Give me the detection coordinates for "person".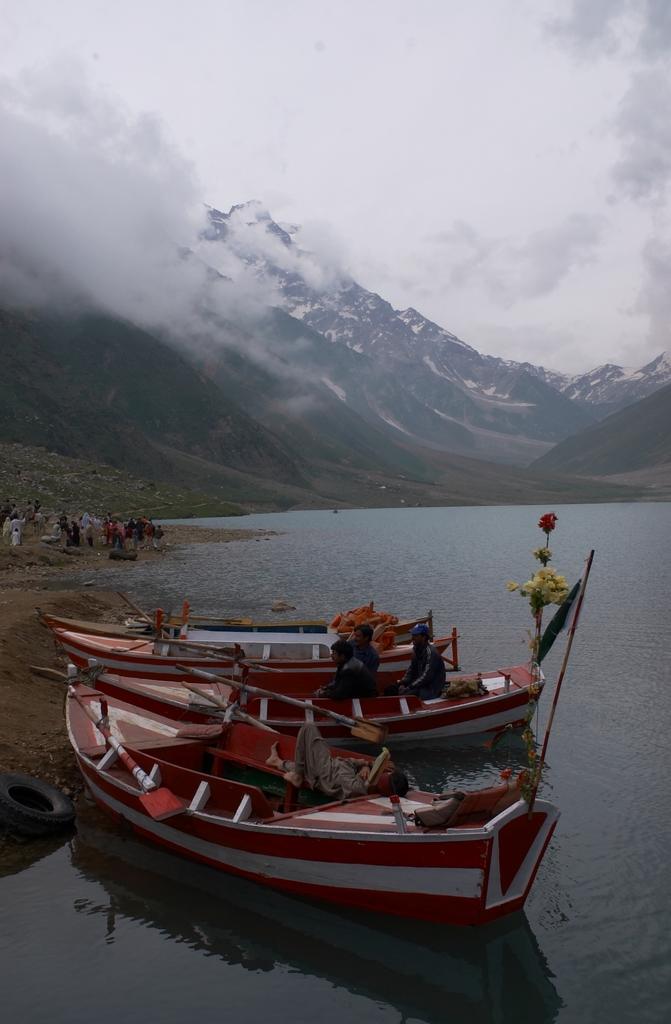
bbox=(265, 721, 410, 794).
